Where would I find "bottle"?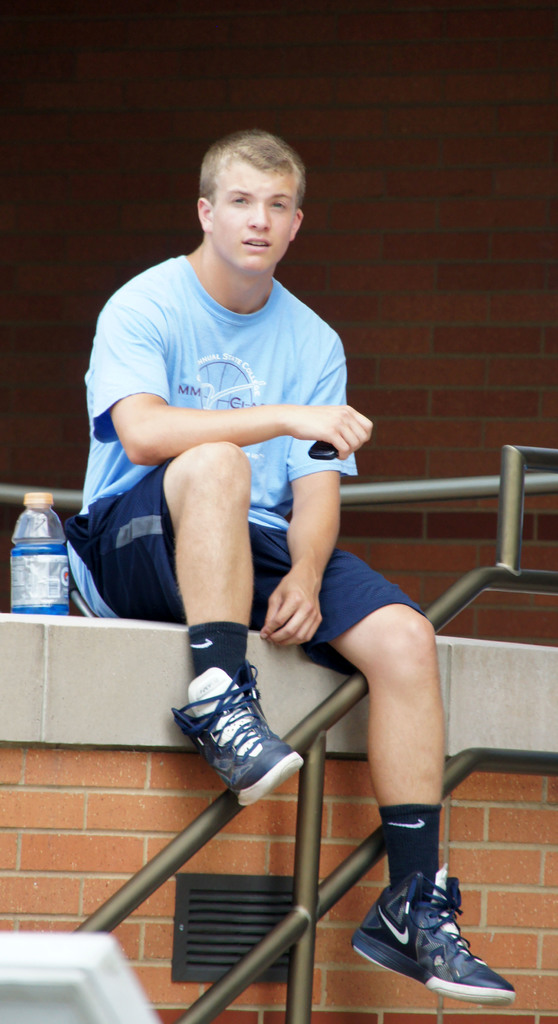
At bbox(2, 500, 91, 632).
